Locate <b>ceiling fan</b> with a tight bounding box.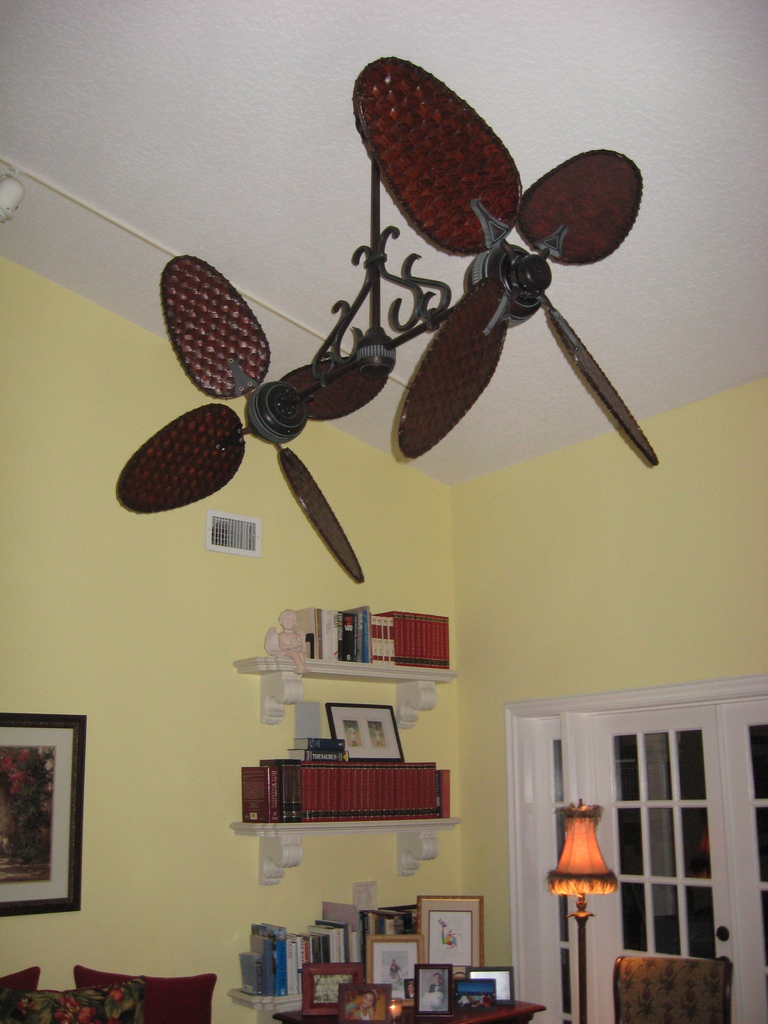
Rect(355, 54, 660, 488).
